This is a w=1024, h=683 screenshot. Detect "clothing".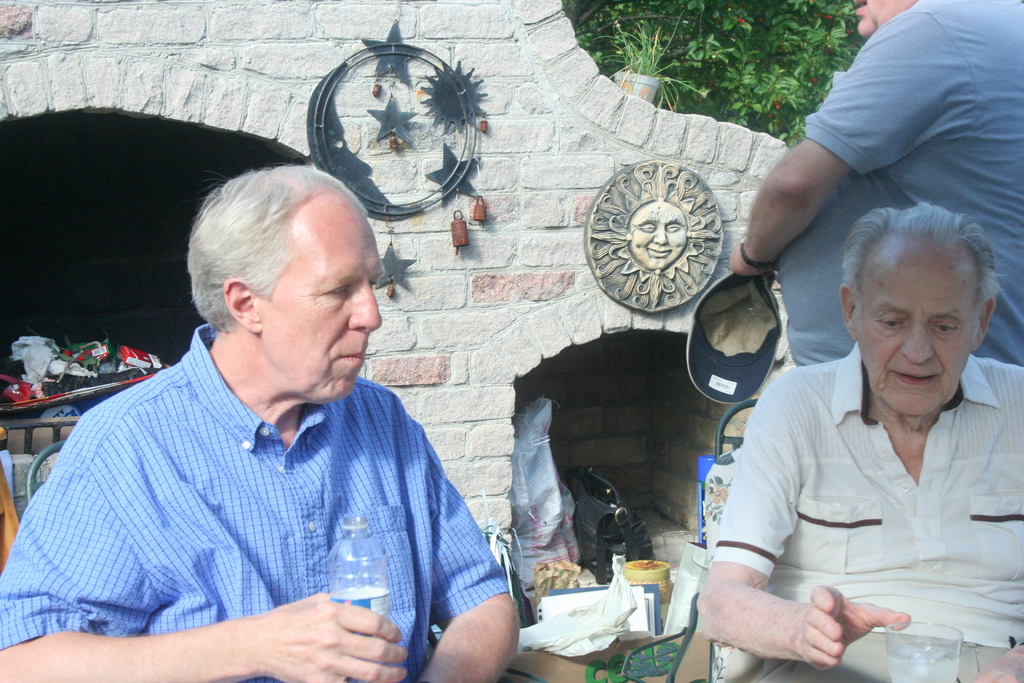
left=24, top=315, right=518, bottom=668.
